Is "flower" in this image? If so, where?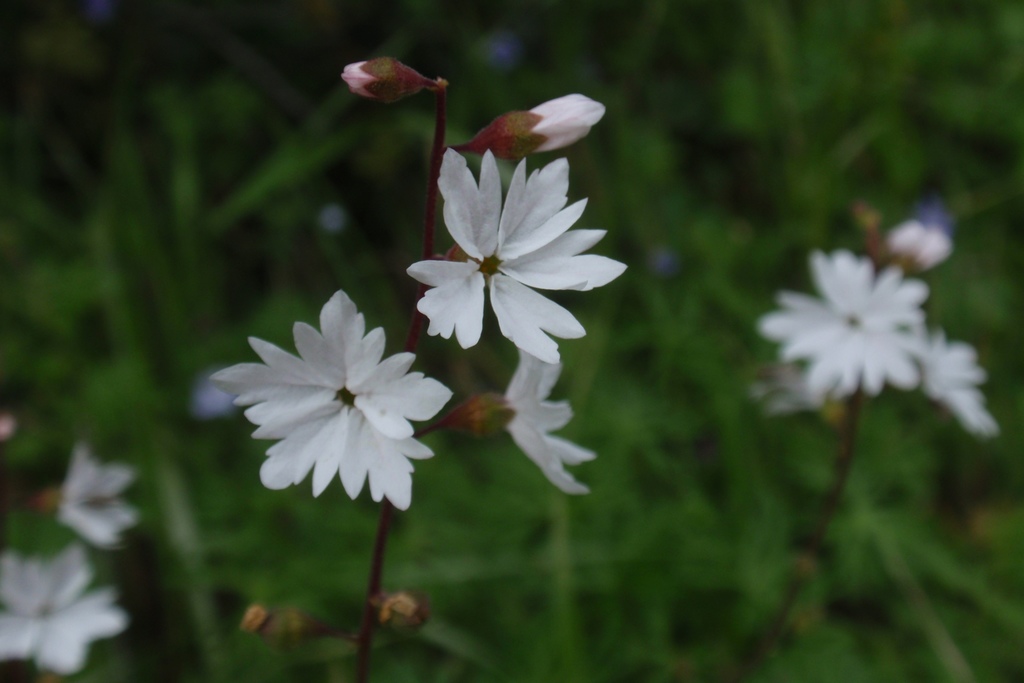
Yes, at 923,327,1002,435.
